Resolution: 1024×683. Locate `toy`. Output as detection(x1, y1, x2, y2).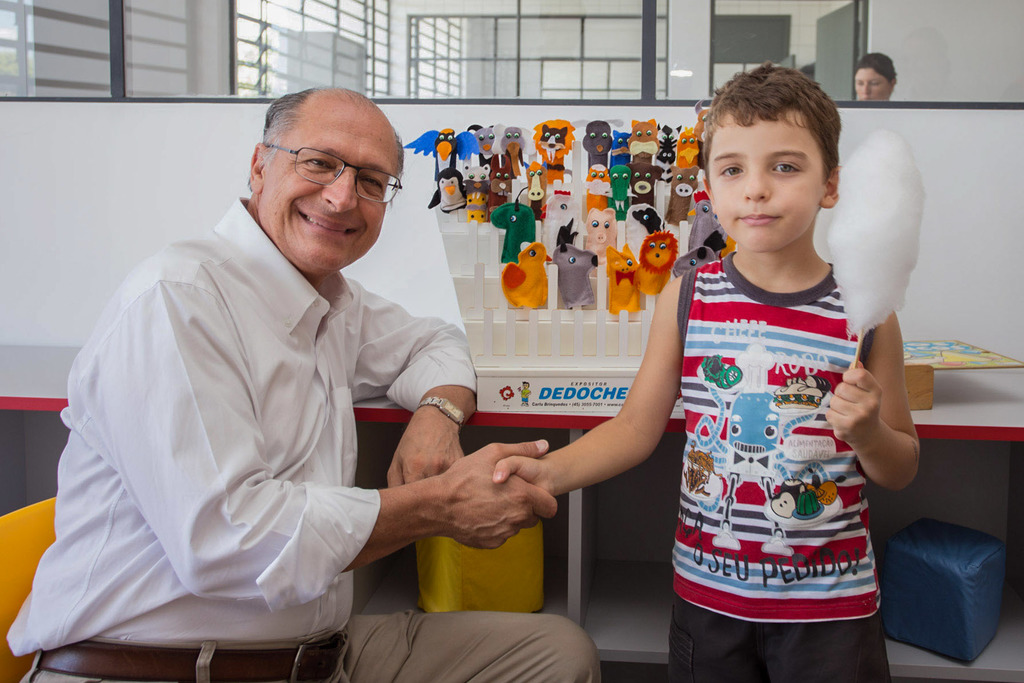
detection(406, 129, 464, 176).
